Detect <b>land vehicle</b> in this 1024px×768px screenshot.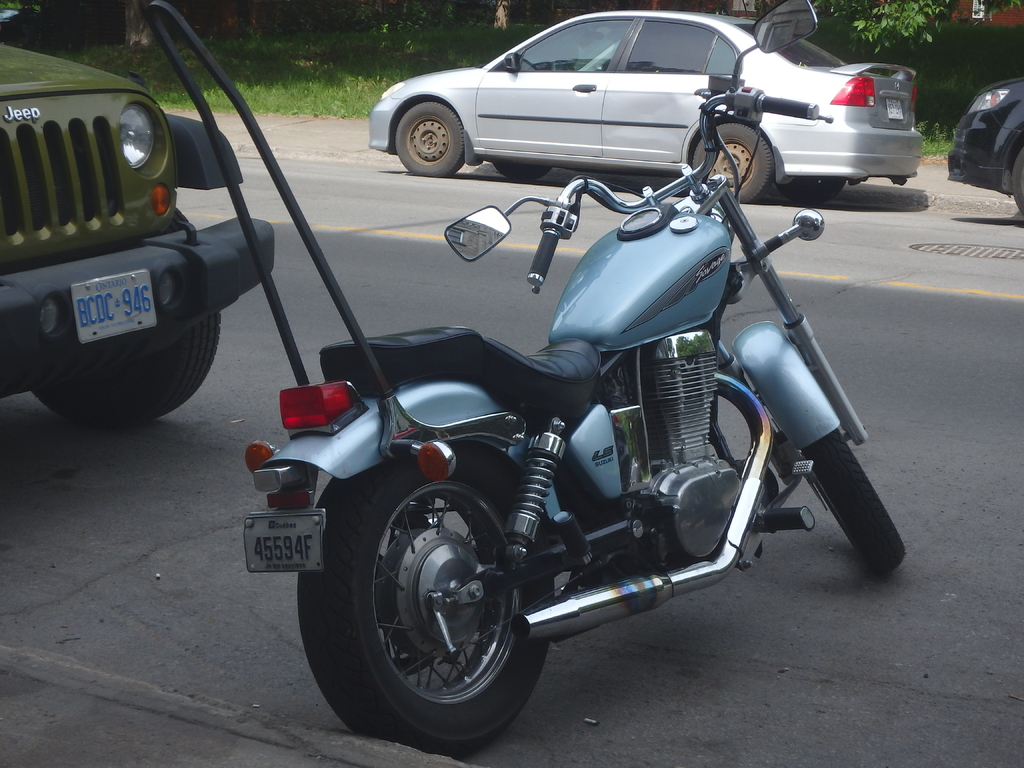
Detection: pyautogui.locateOnScreen(366, 10, 923, 198).
